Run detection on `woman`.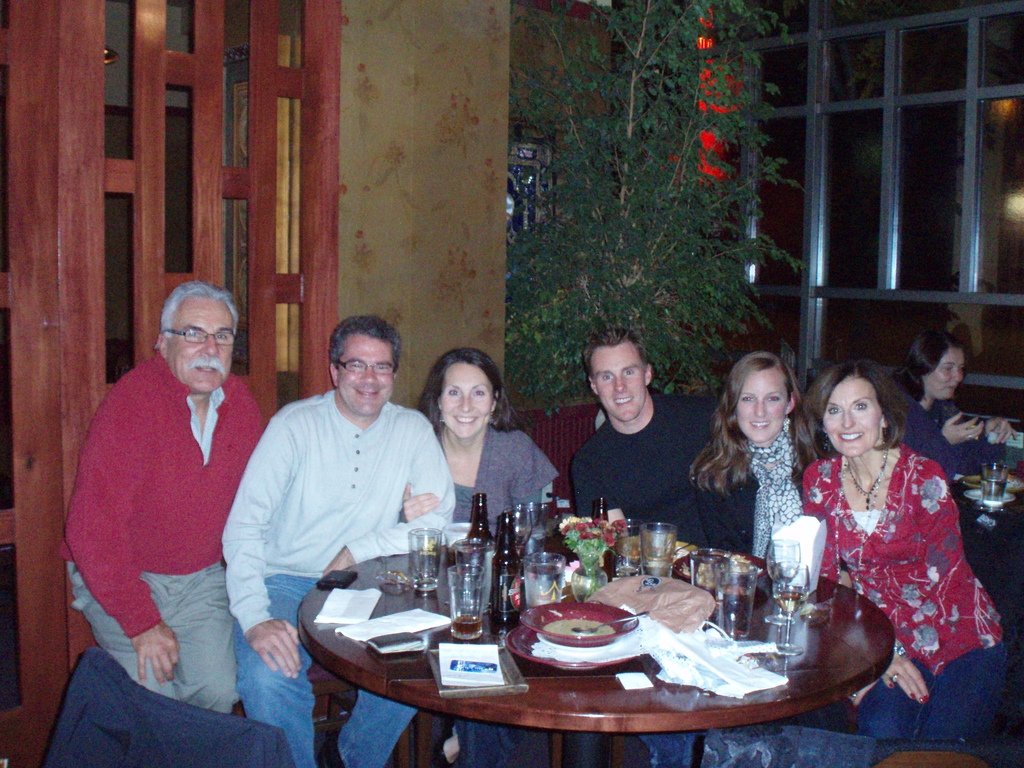
Result: <region>881, 333, 1017, 511</region>.
